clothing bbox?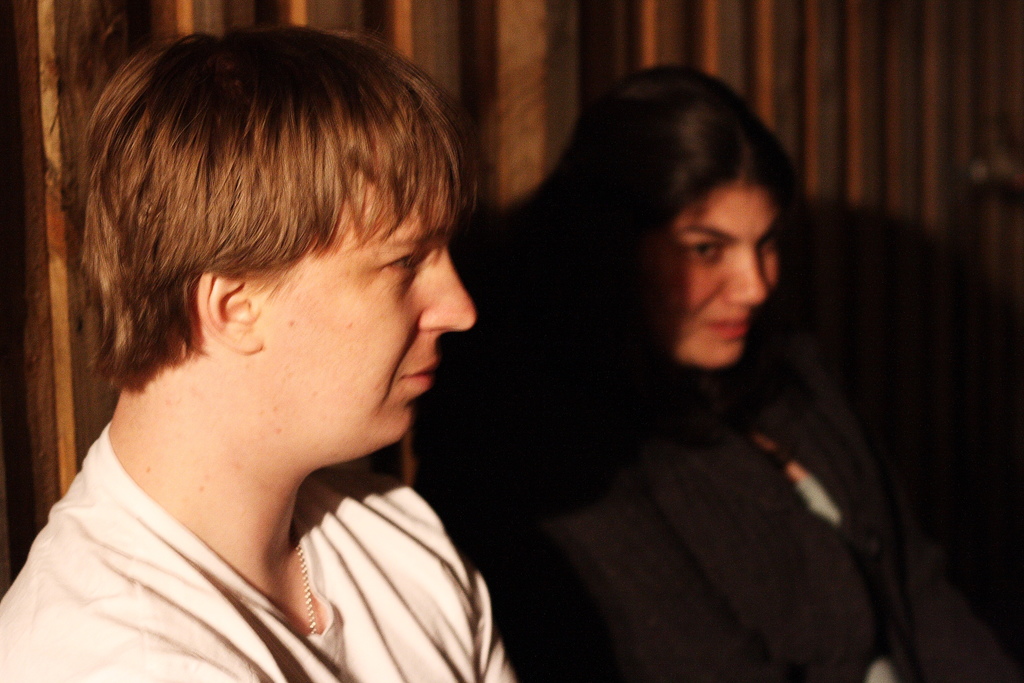
left=0, top=418, right=545, bottom=682
